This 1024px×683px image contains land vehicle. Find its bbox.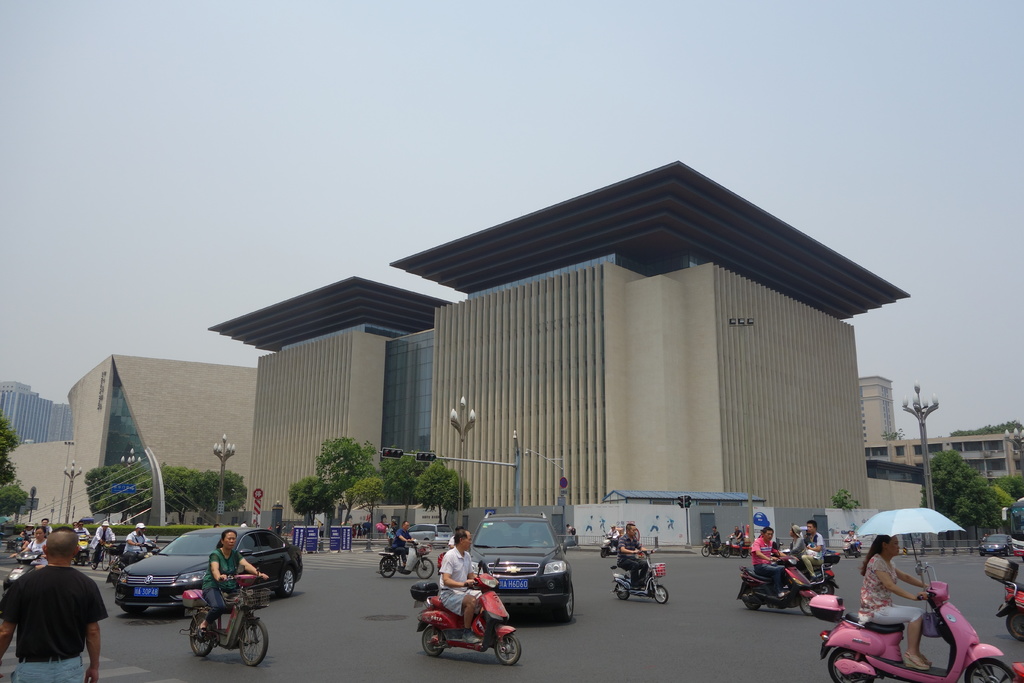
[979, 529, 1012, 555].
